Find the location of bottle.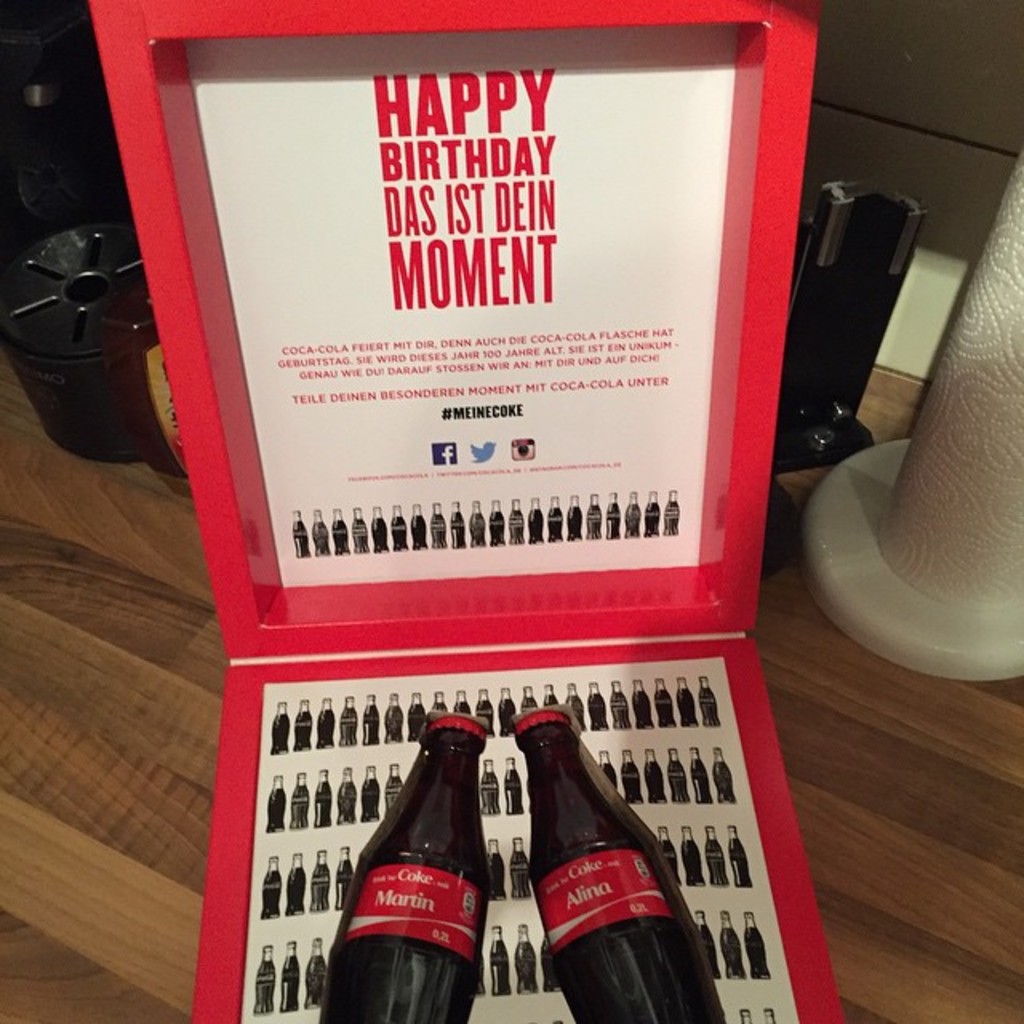
Location: {"left": 467, "top": 496, "right": 488, "bottom": 549}.
